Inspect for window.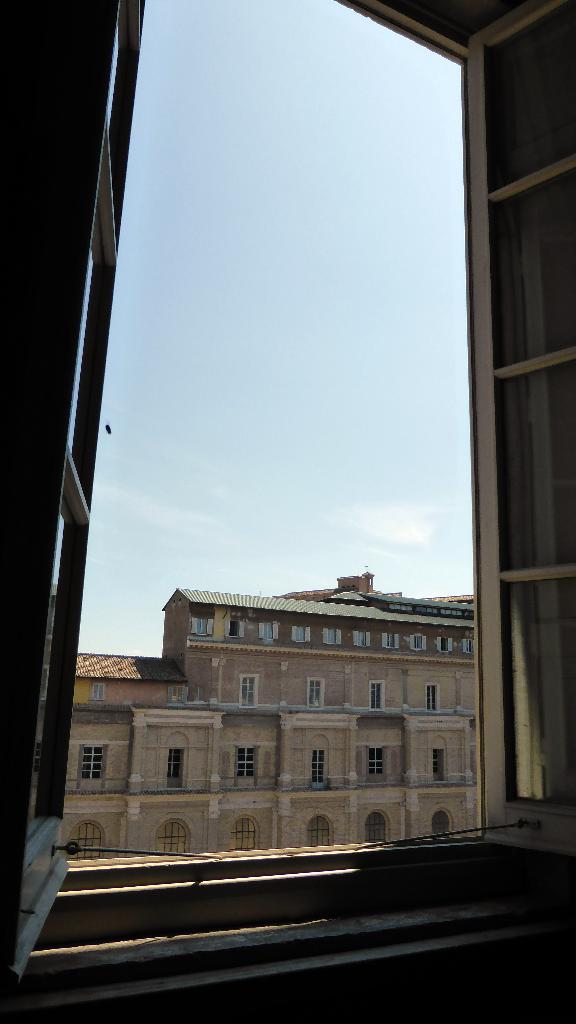
Inspection: <box>304,676,323,708</box>.
